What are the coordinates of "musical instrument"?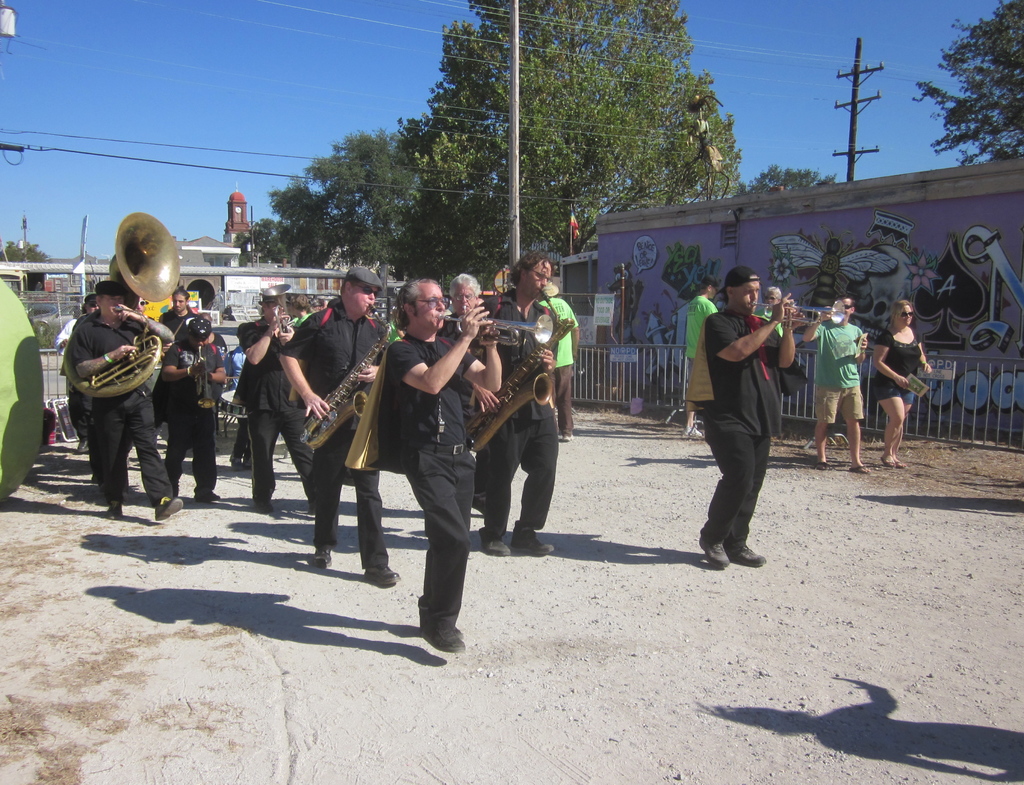
(left=257, top=277, right=295, bottom=341).
